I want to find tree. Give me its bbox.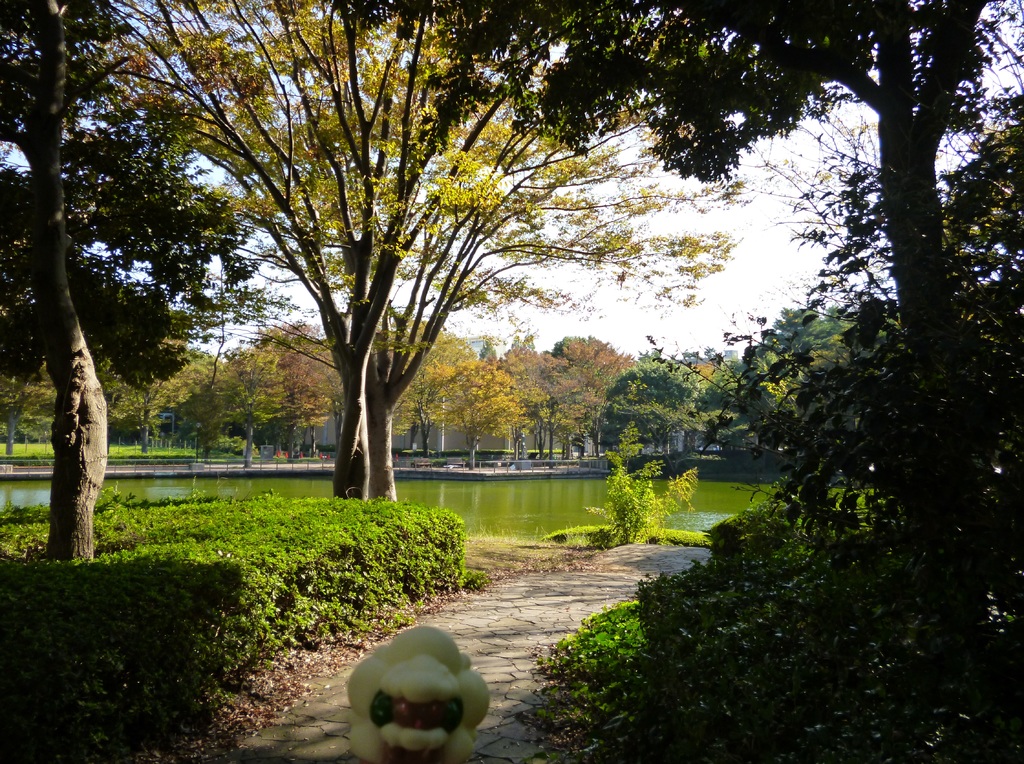
BBox(332, 3, 1023, 719).
